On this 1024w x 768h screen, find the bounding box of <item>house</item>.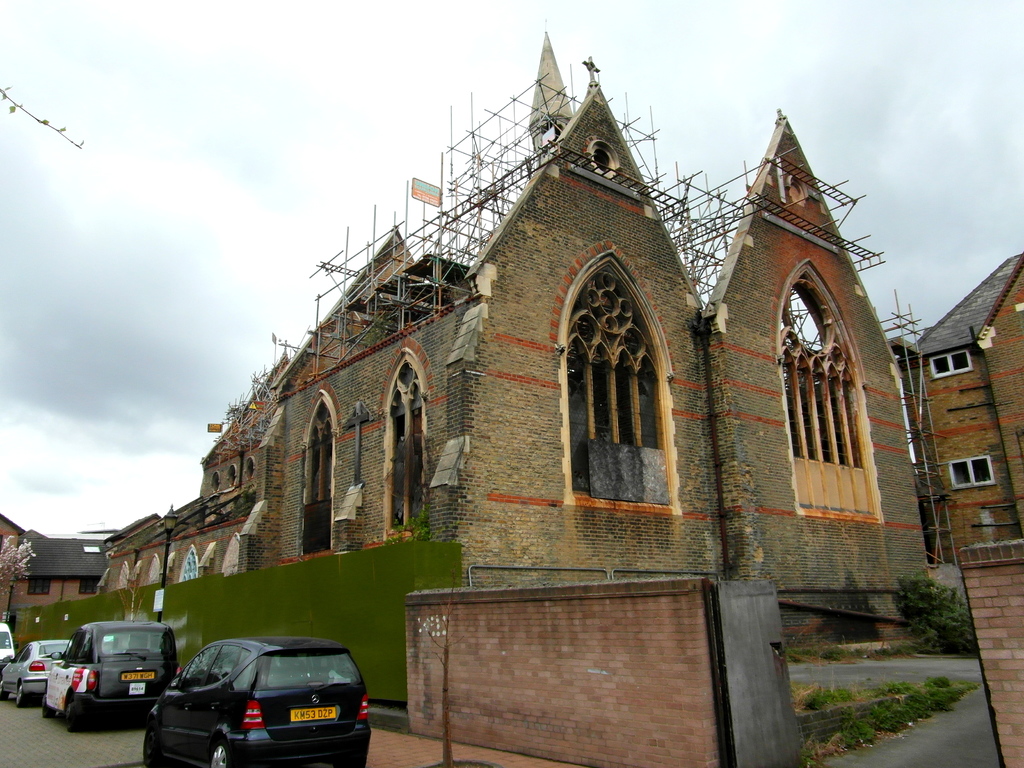
Bounding box: (4,495,168,638).
